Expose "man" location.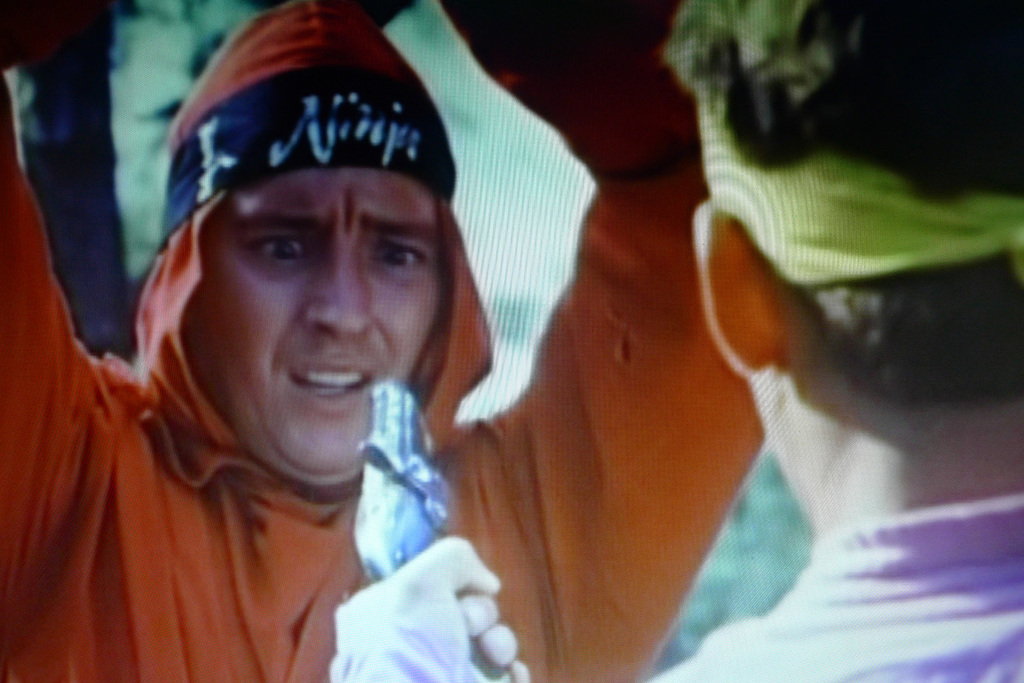
Exposed at {"left": 331, "top": 0, "right": 1023, "bottom": 682}.
